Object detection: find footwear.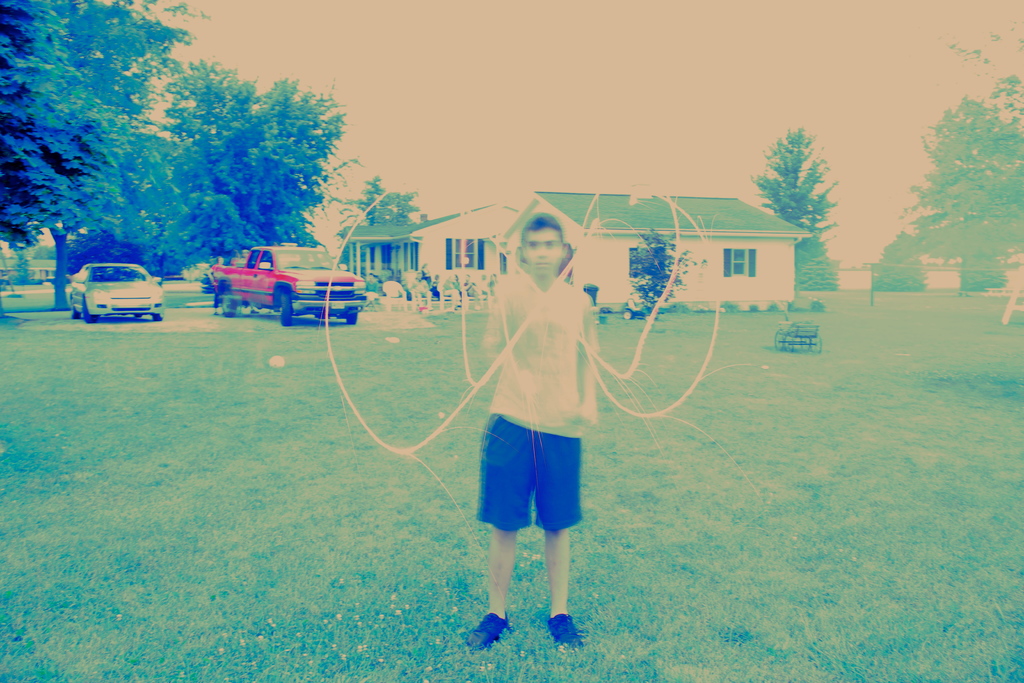
region(544, 613, 584, 652).
